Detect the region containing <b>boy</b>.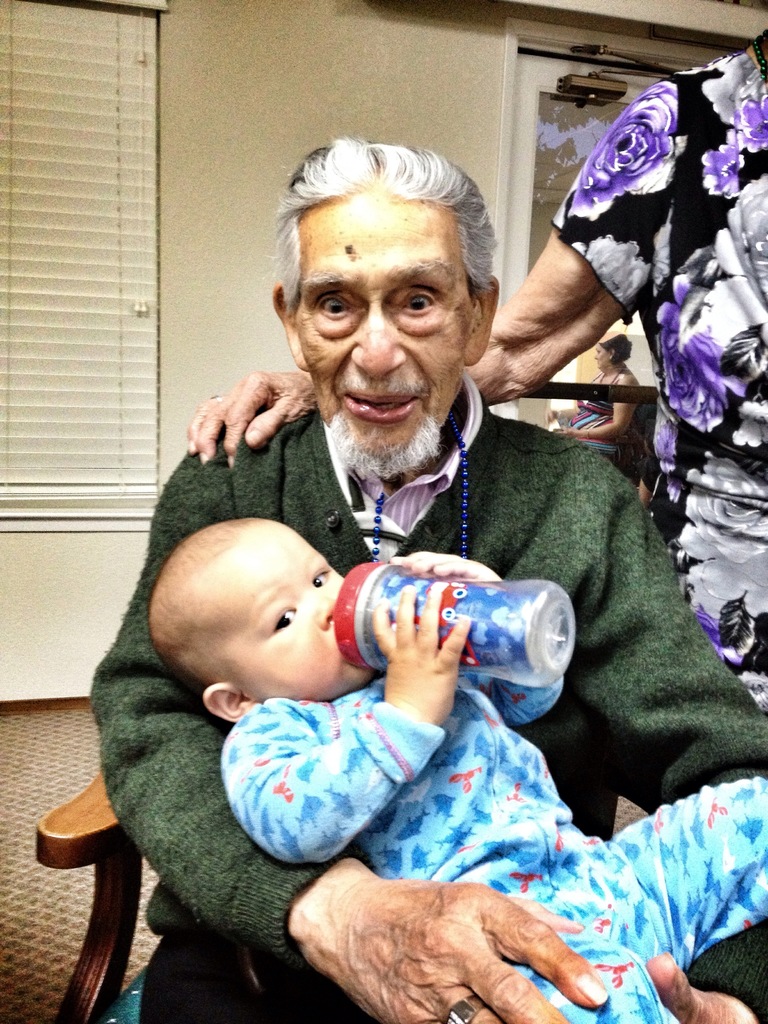
region(94, 416, 486, 975).
